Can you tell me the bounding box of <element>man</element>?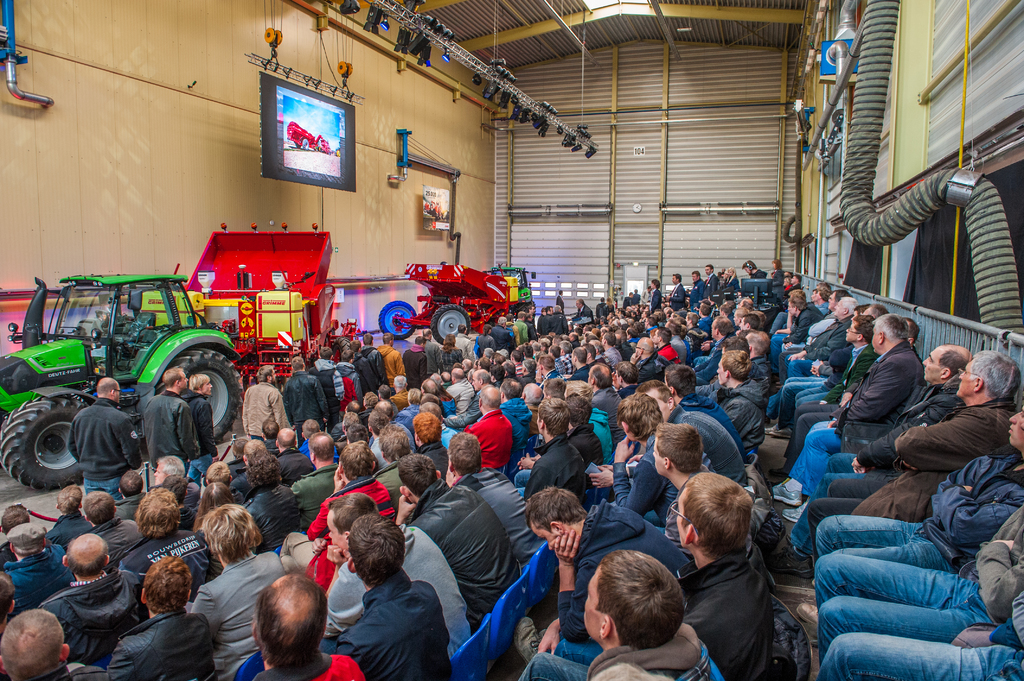
select_region(741, 312, 756, 329).
